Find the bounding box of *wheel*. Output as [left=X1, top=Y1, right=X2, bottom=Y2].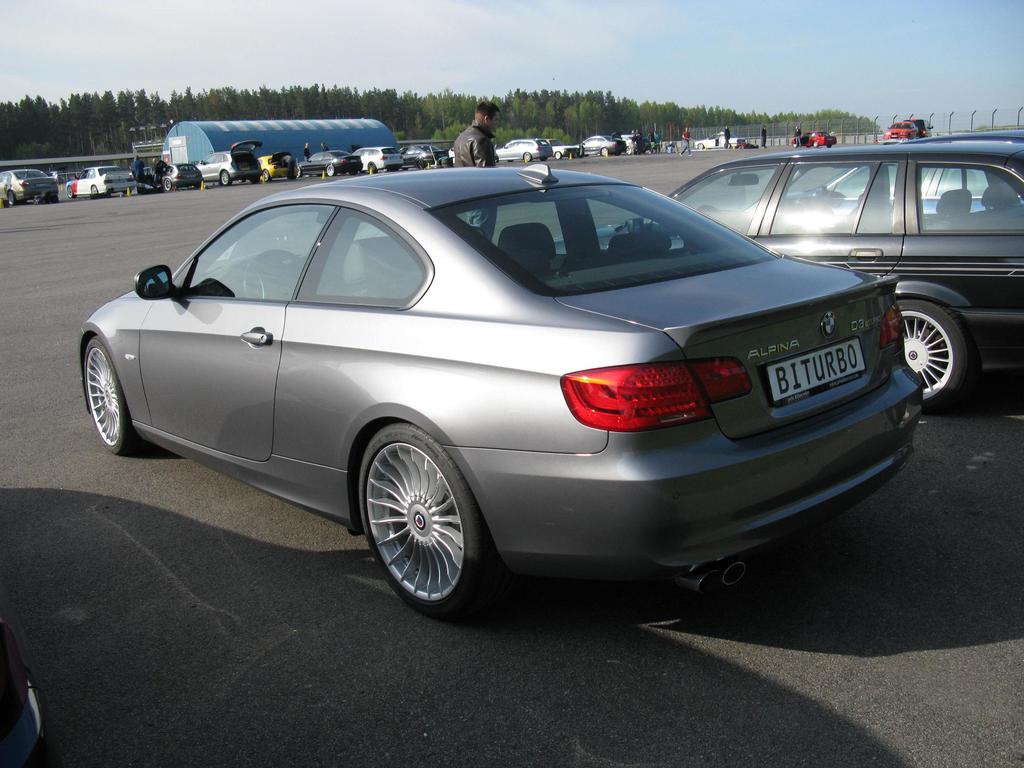
[left=521, top=152, right=534, bottom=165].
